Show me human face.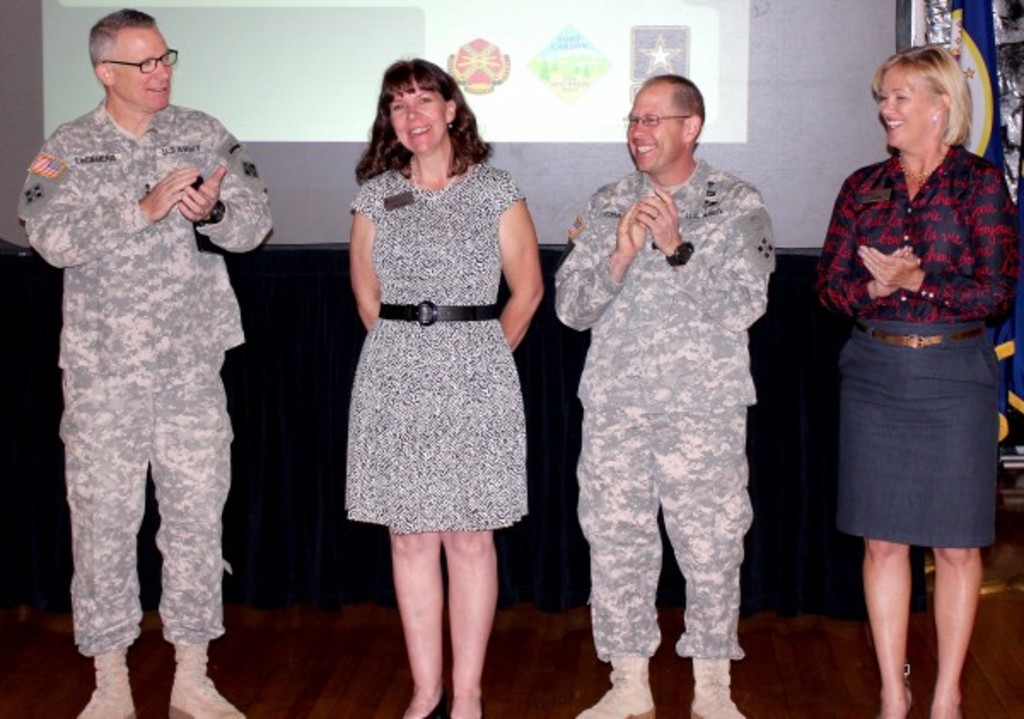
human face is here: bbox(389, 85, 447, 154).
